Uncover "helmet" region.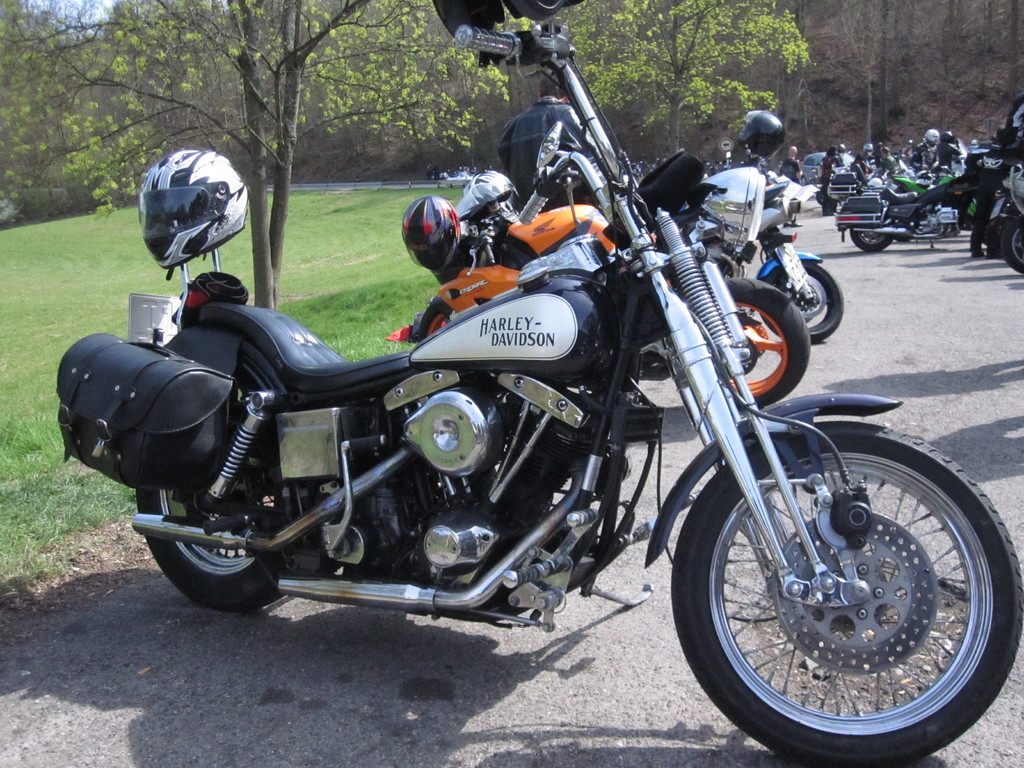
Uncovered: box(134, 145, 243, 284).
